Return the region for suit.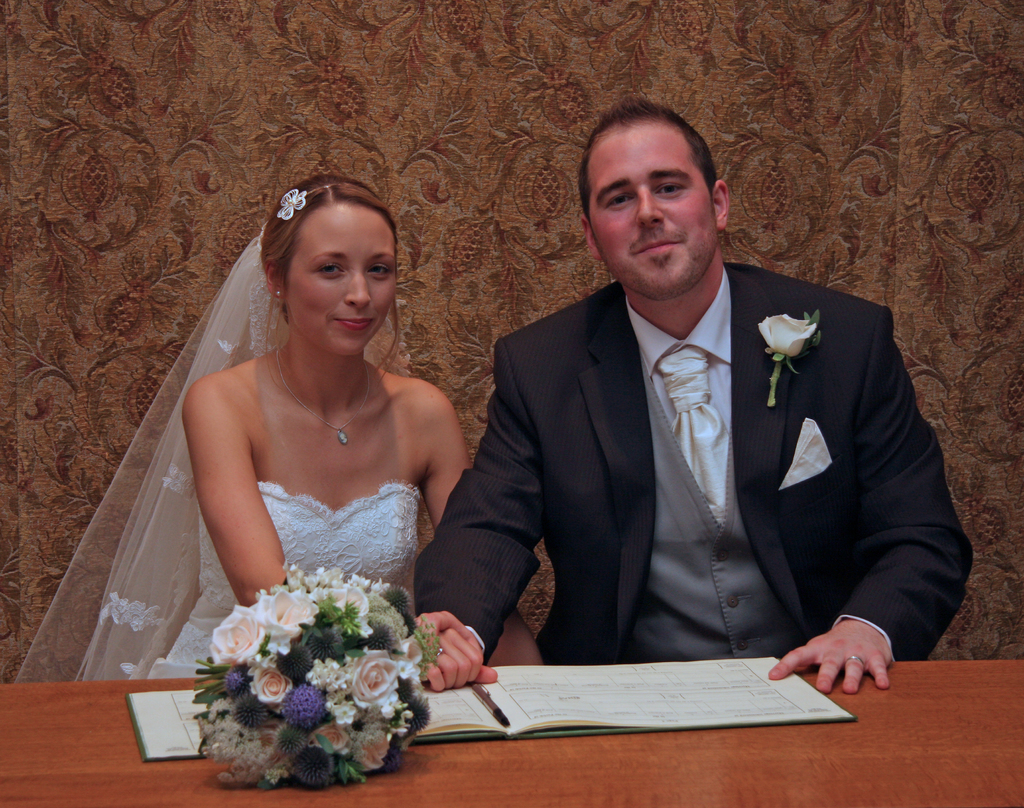
pyautogui.locateOnScreen(443, 182, 957, 695).
